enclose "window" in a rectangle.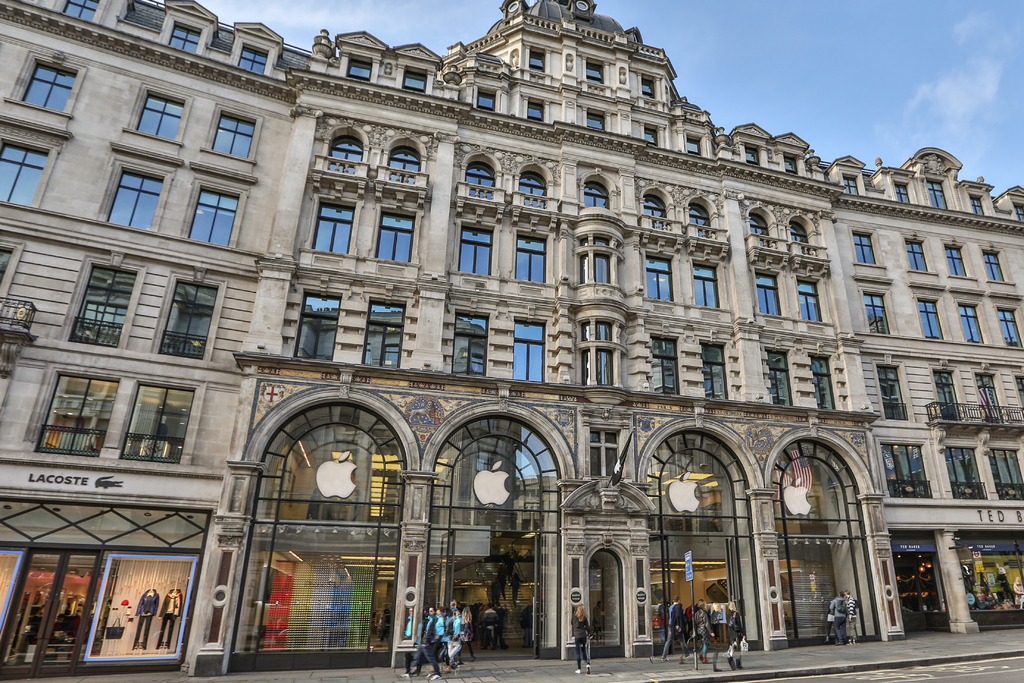
529 49 545 72.
